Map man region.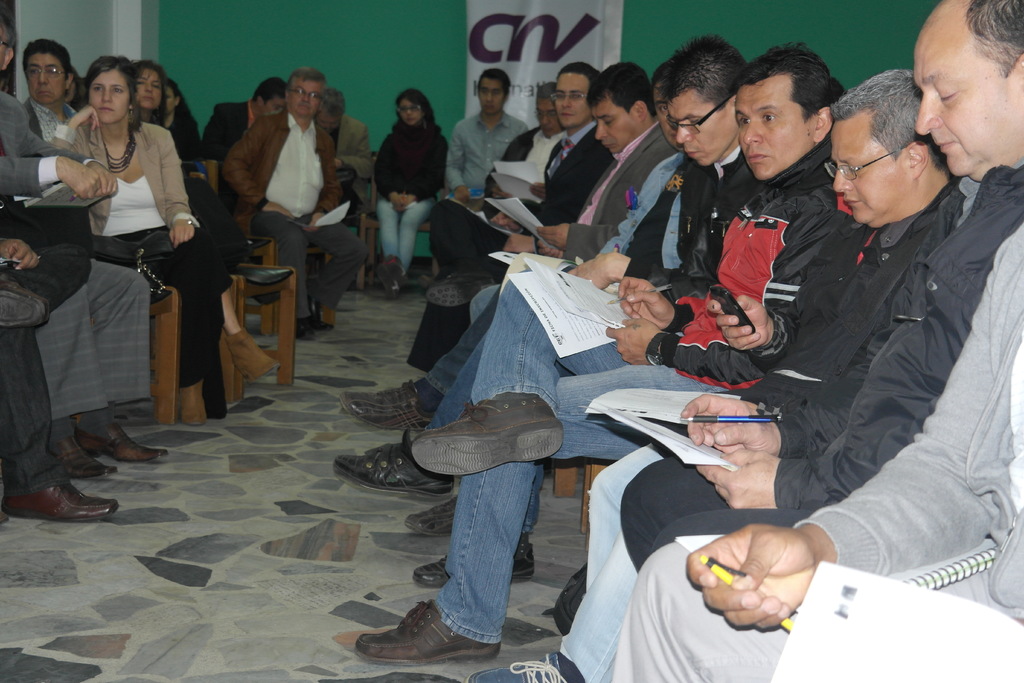
Mapped to crop(451, 204, 910, 682).
